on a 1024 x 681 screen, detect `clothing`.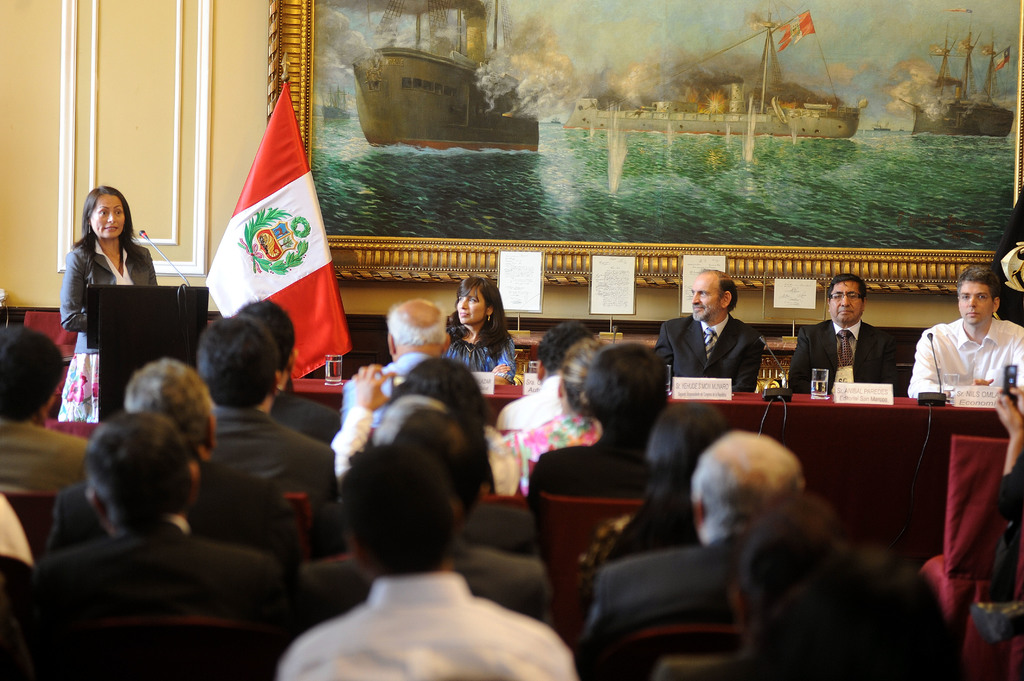
<region>317, 503, 541, 562</region>.
